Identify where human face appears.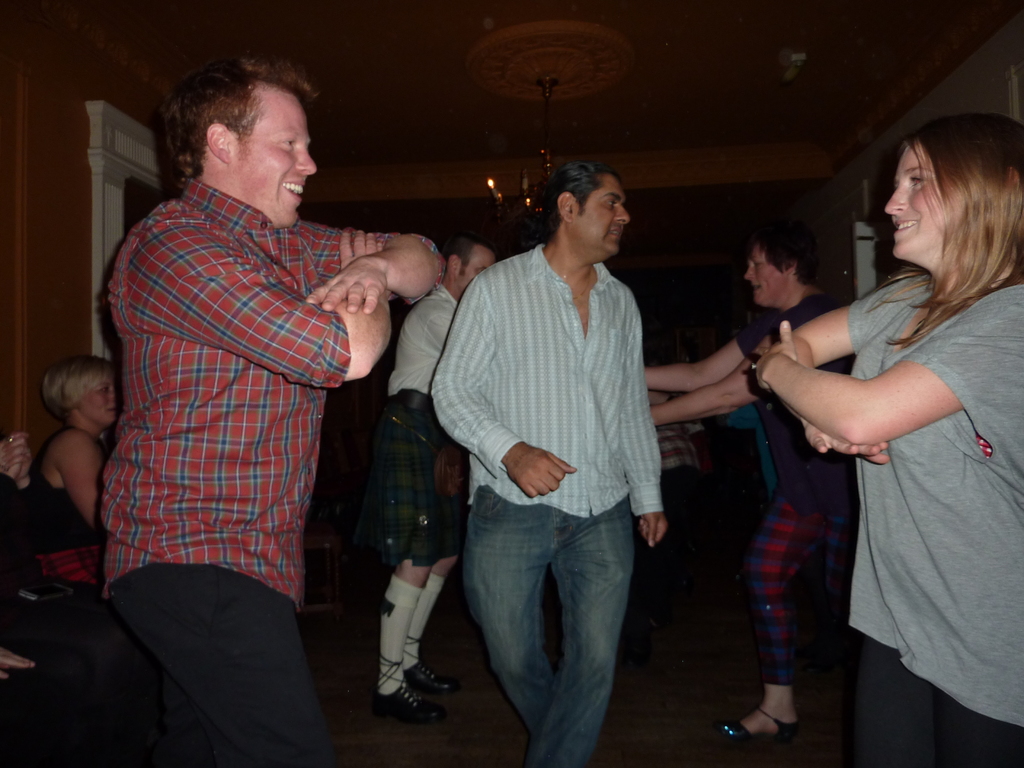
Appears at box=[887, 129, 988, 269].
